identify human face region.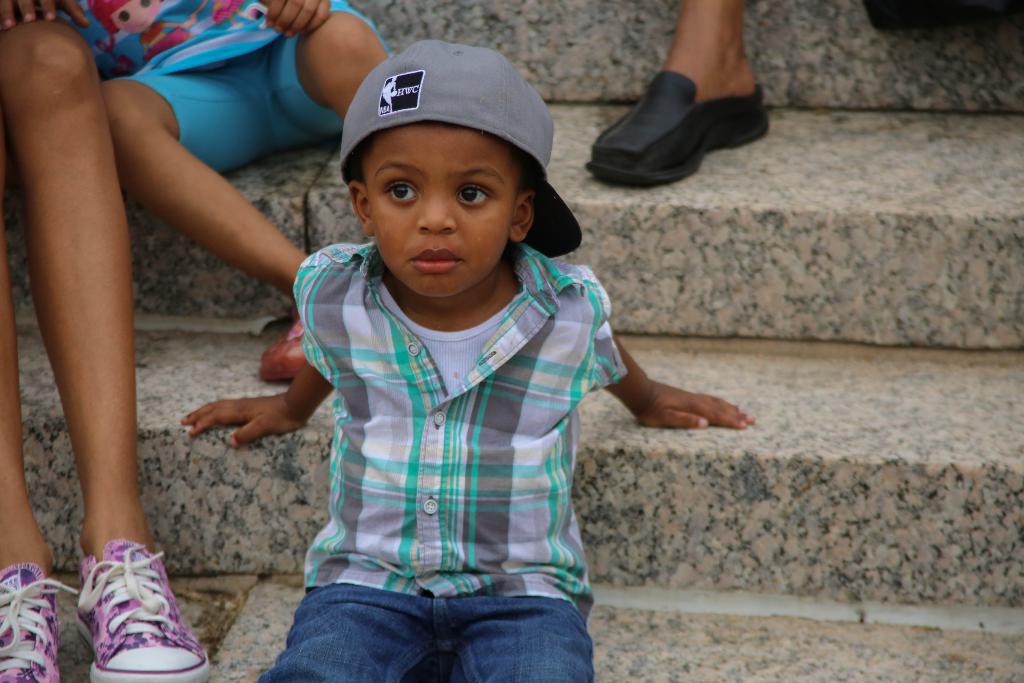
Region: BBox(364, 121, 516, 299).
